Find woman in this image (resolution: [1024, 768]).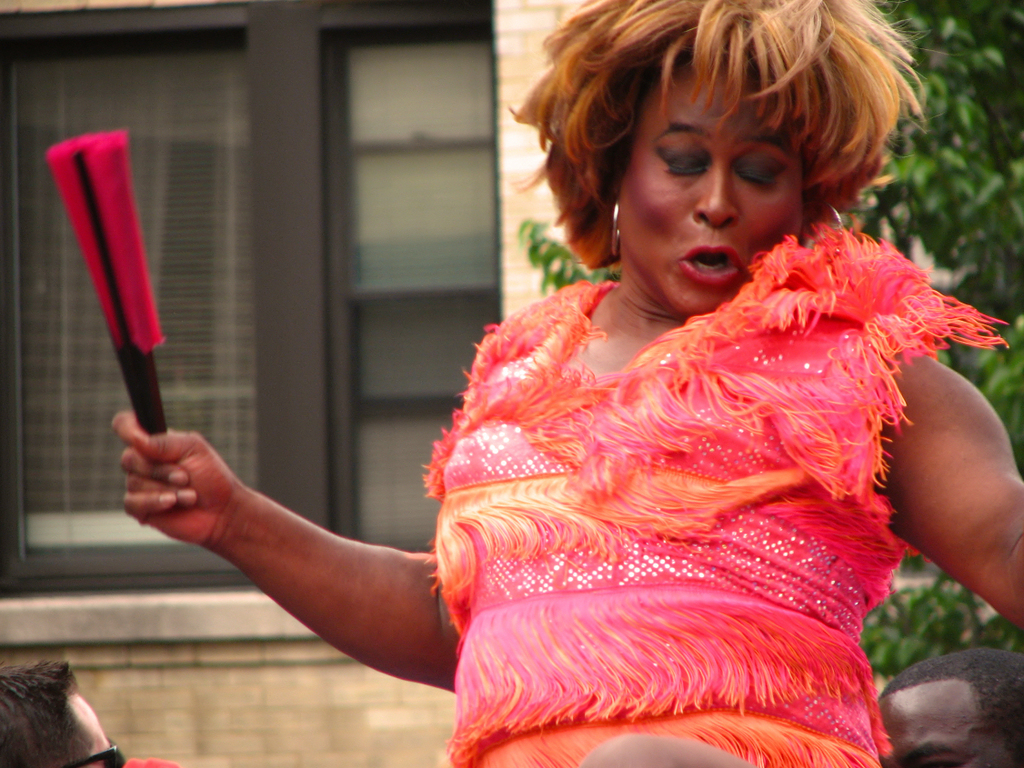
crop(306, 13, 1001, 762).
